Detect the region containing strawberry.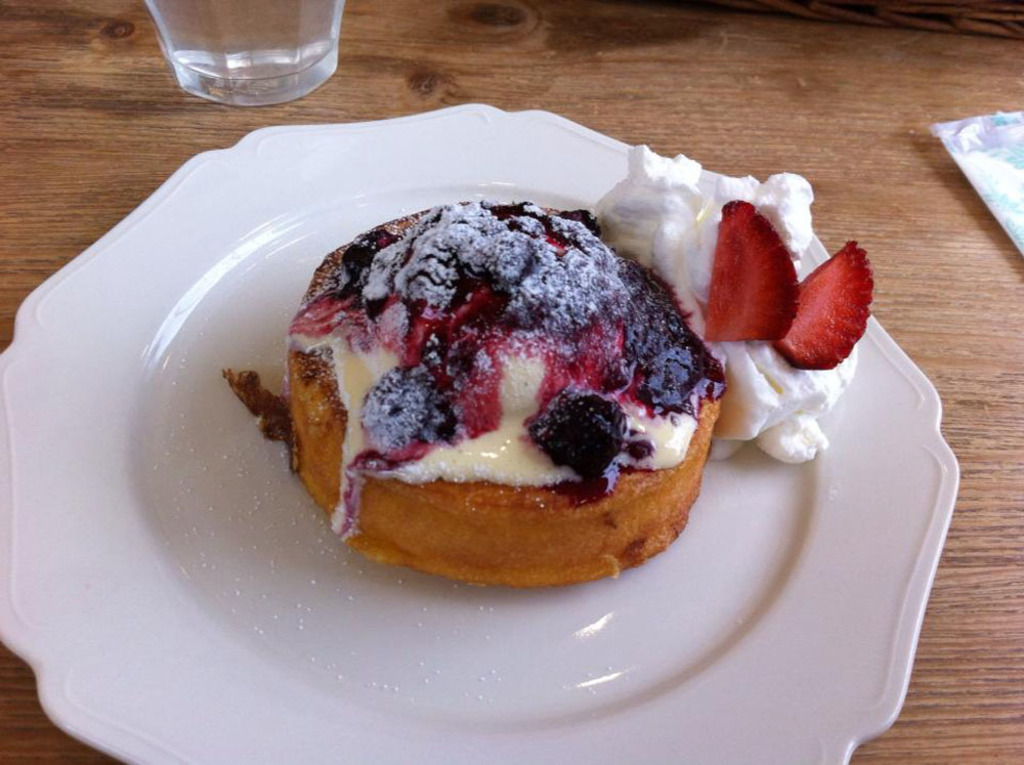
left=697, top=201, right=794, bottom=341.
